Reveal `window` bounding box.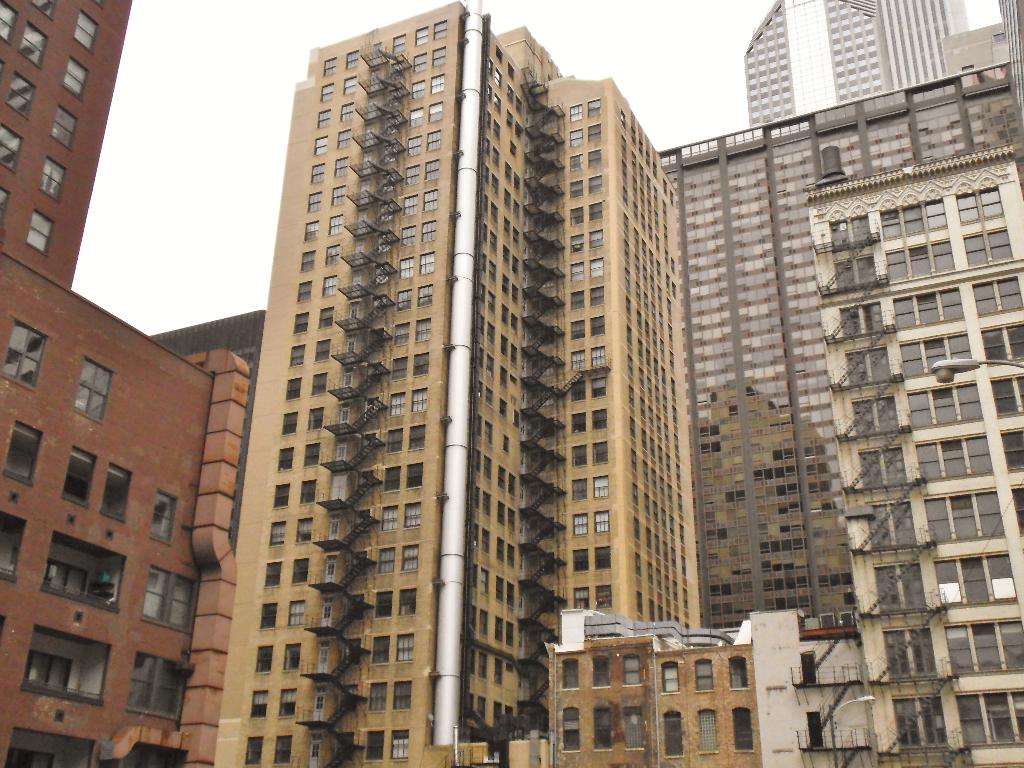
Revealed: [x1=869, y1=563, x2=931, y2=617].
